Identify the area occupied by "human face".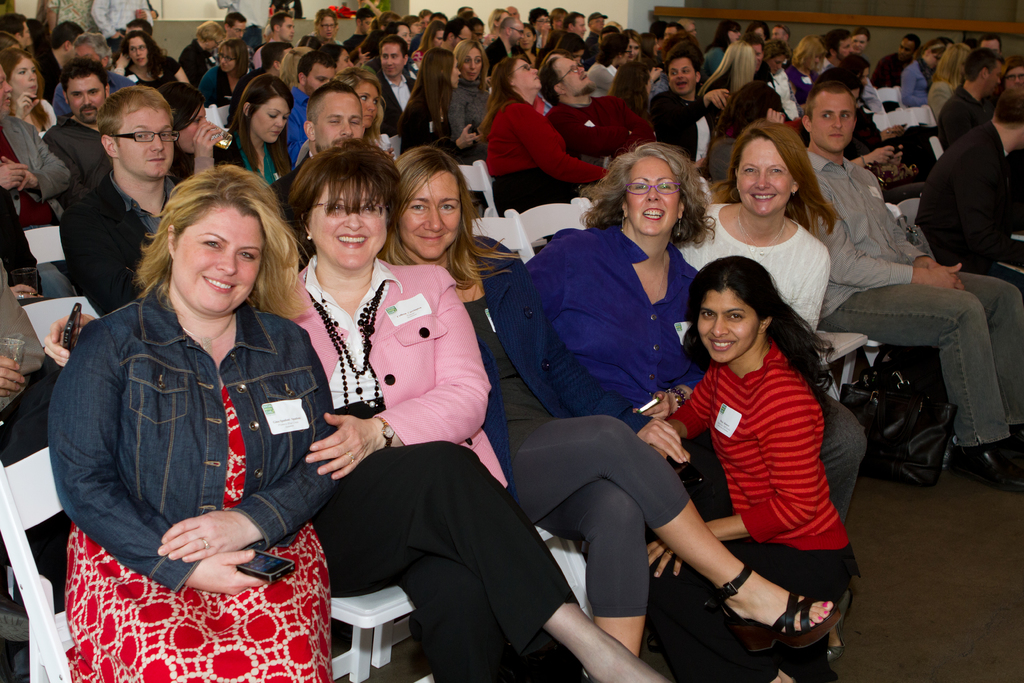
Area: pyautogui.locateOnScreen(969, 63, 1007, 96).
